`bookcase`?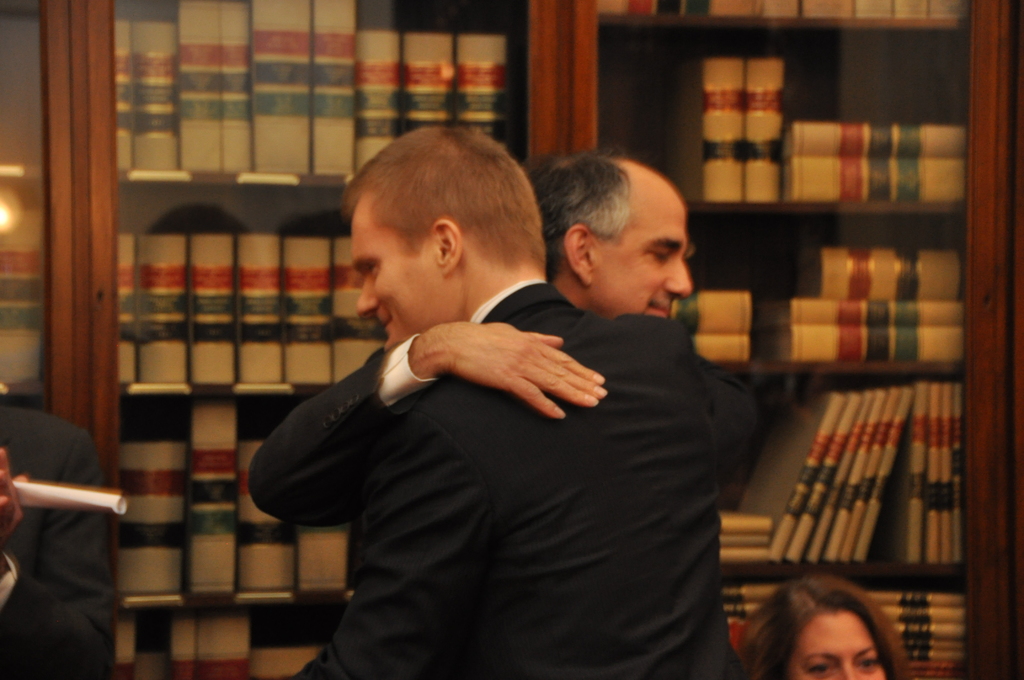
BBox(137, 20, 999, 640)
